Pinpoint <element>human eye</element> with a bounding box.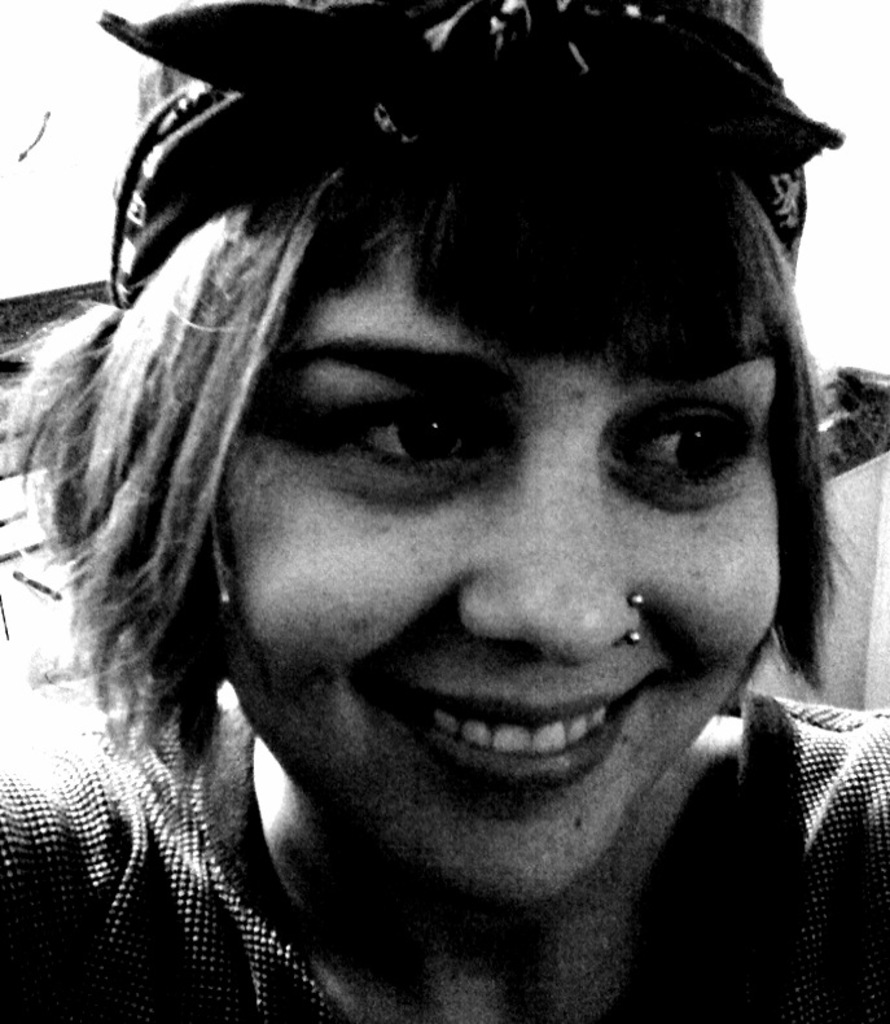
bbox=(601, 382, 762, 499).
